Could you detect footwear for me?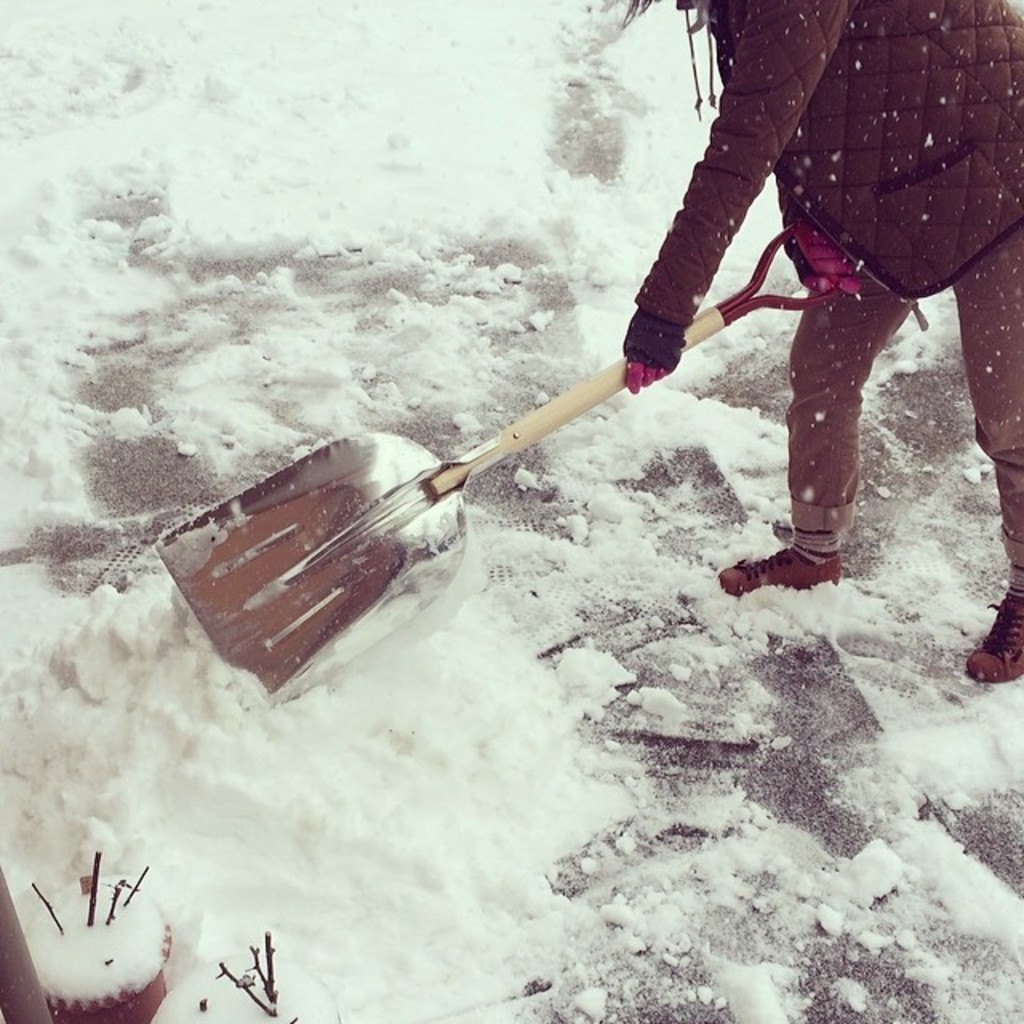
Detection result: (x1=722, y1=547, x2=843, y2=597).
